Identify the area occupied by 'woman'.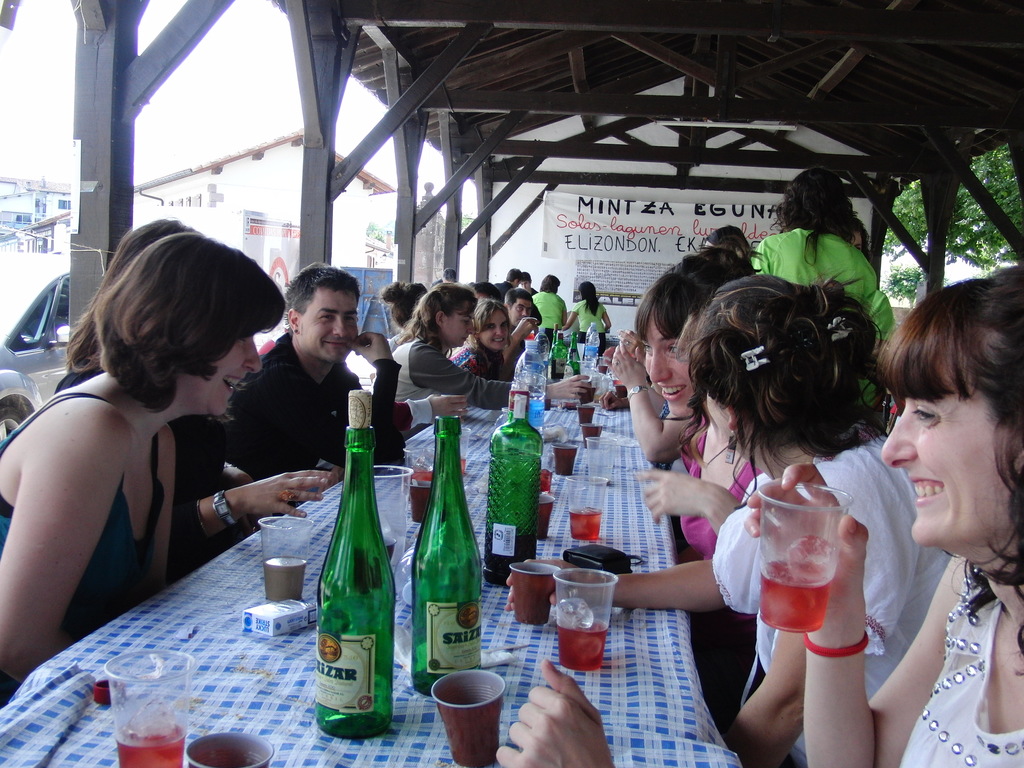
Area: (847, 219, 868, 264).
